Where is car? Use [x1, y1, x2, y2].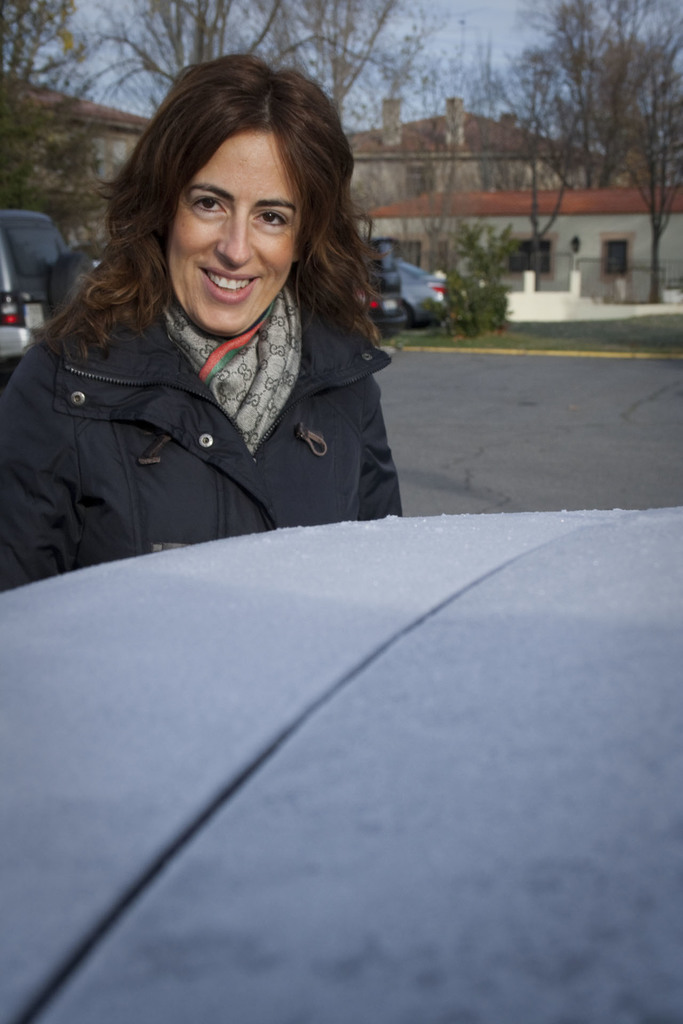
[0, 214, 88, 364].
